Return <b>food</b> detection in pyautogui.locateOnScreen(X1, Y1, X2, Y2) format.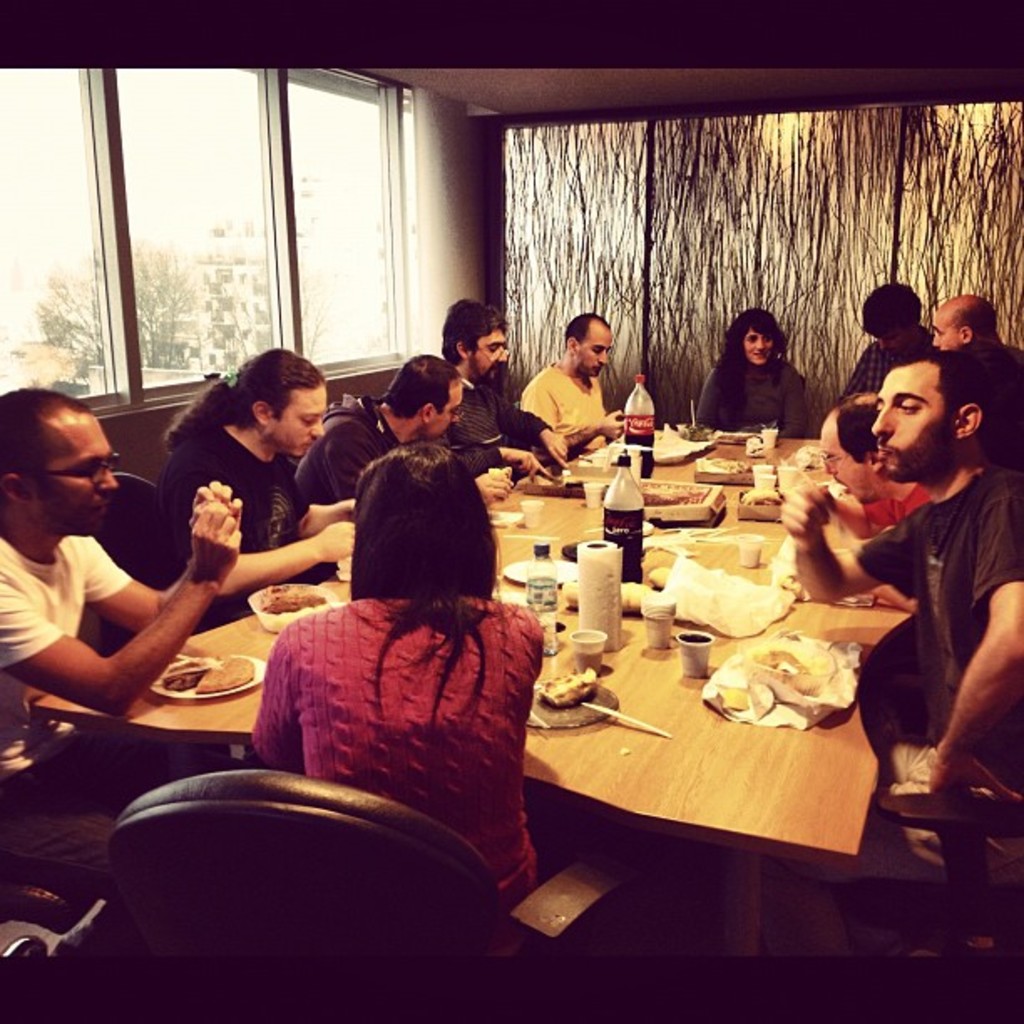
pyautogui.locateOnScreen(261, 582, 328, 616).
